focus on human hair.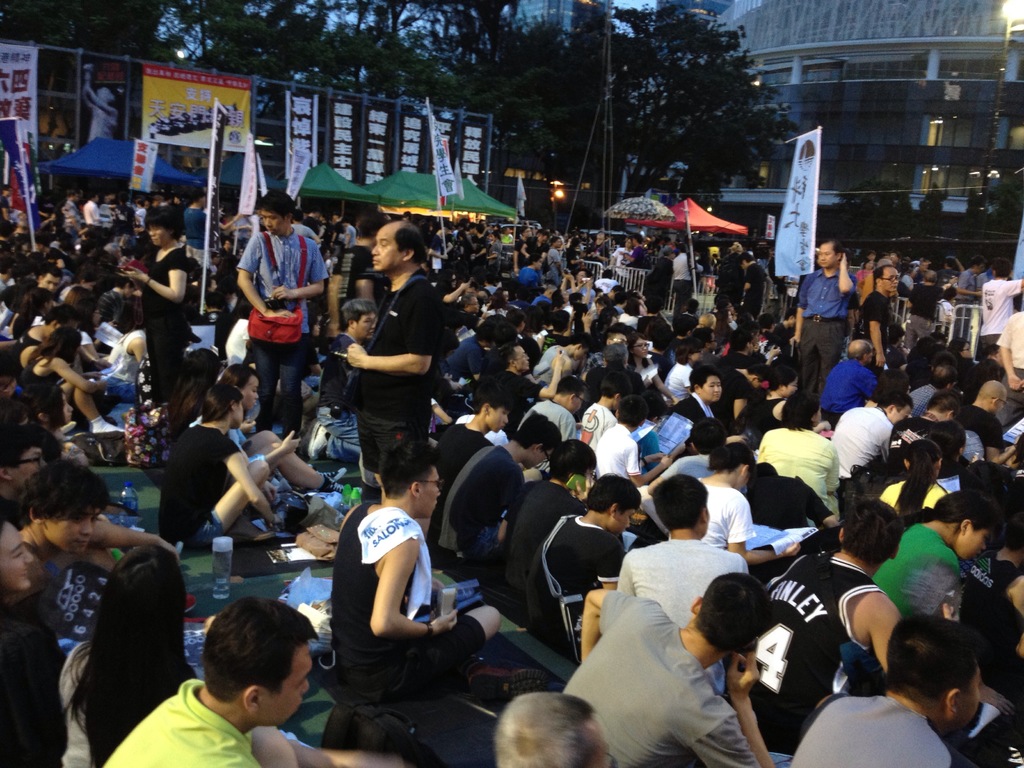
Focused at {"left": 616, "top": 392, "right": 648, "bottom": 426}.
